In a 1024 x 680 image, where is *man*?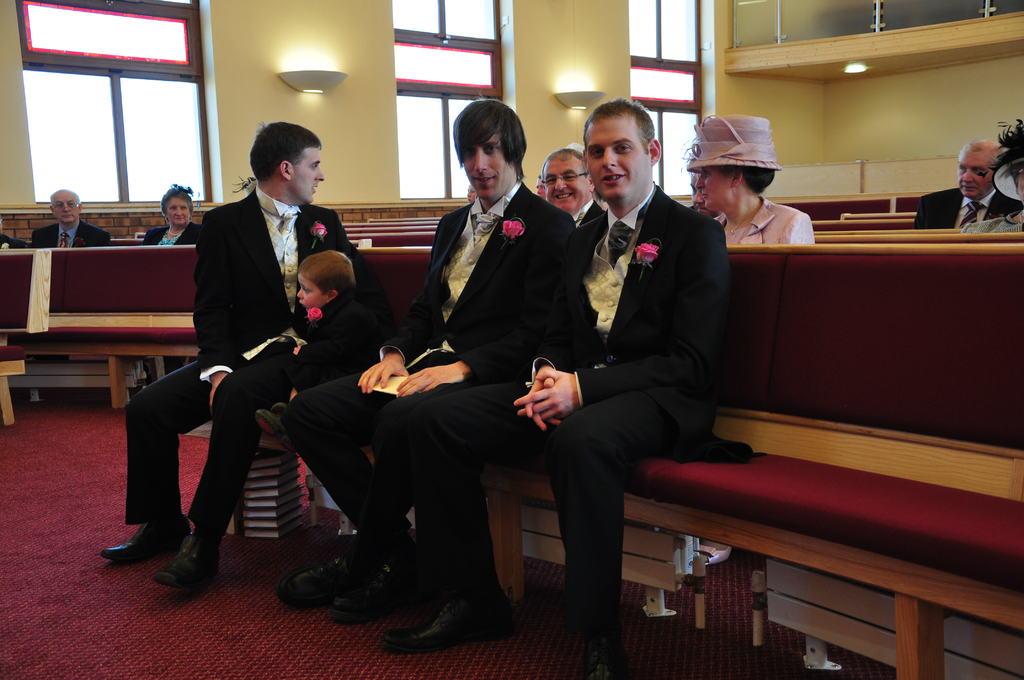
(left=535, top=143, right=604, bottom=233).
